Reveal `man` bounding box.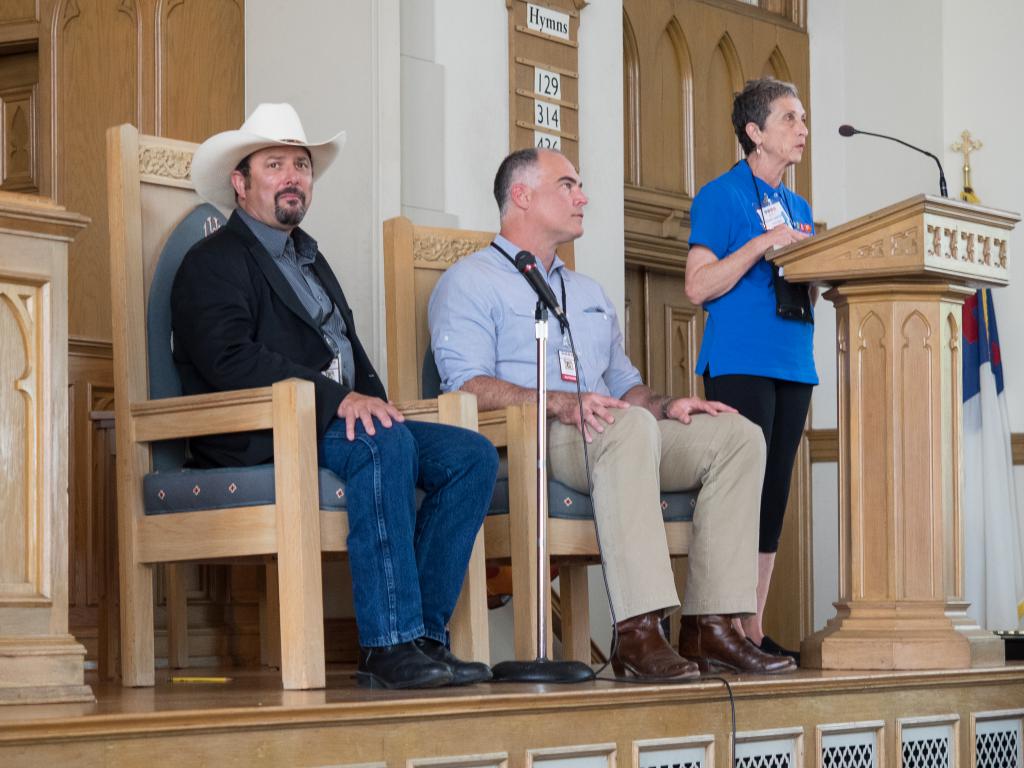
Revealed: <box>170,98,500,691</box>.
